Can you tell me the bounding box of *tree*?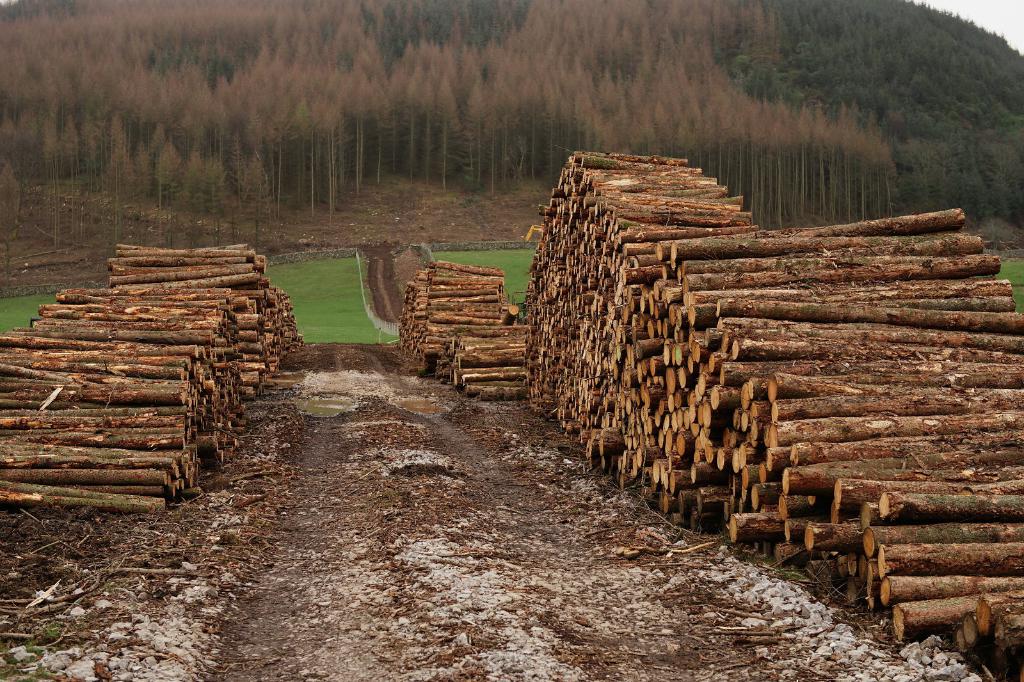
210 156 230 214.
